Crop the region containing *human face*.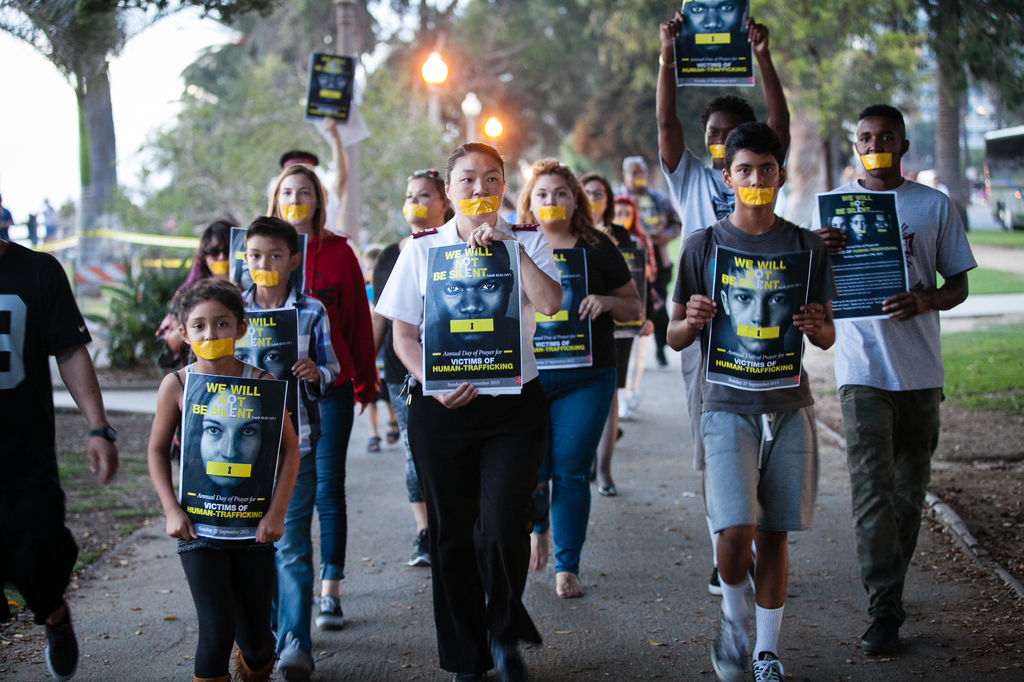
Crop region: Rect(188, 301, 243, 344).
